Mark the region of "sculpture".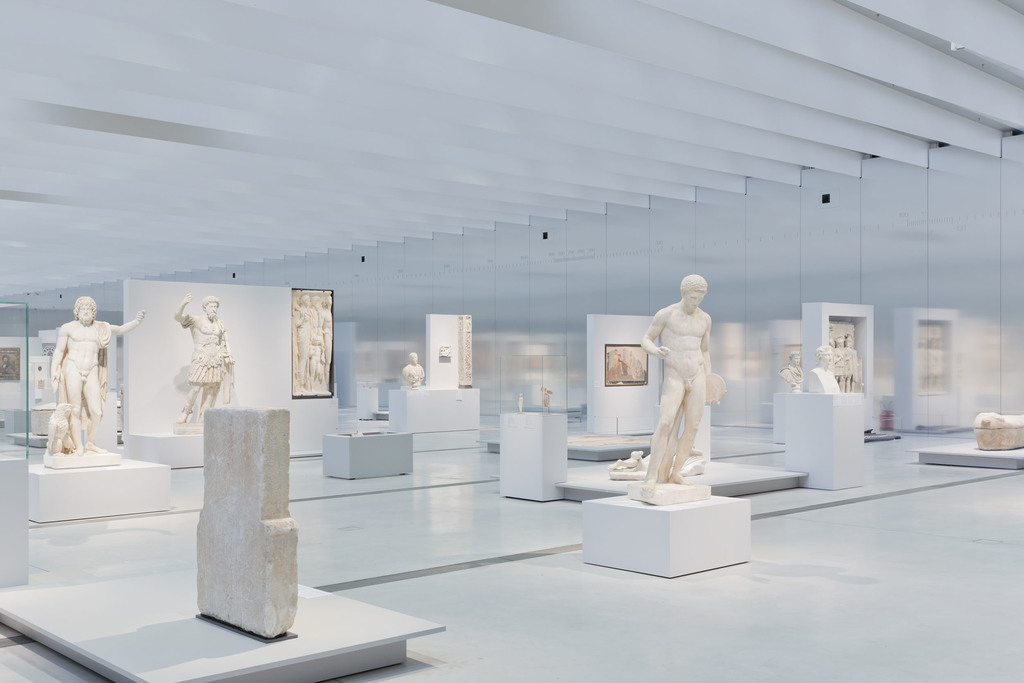
Region: box=[810, 345, 839, 391].
